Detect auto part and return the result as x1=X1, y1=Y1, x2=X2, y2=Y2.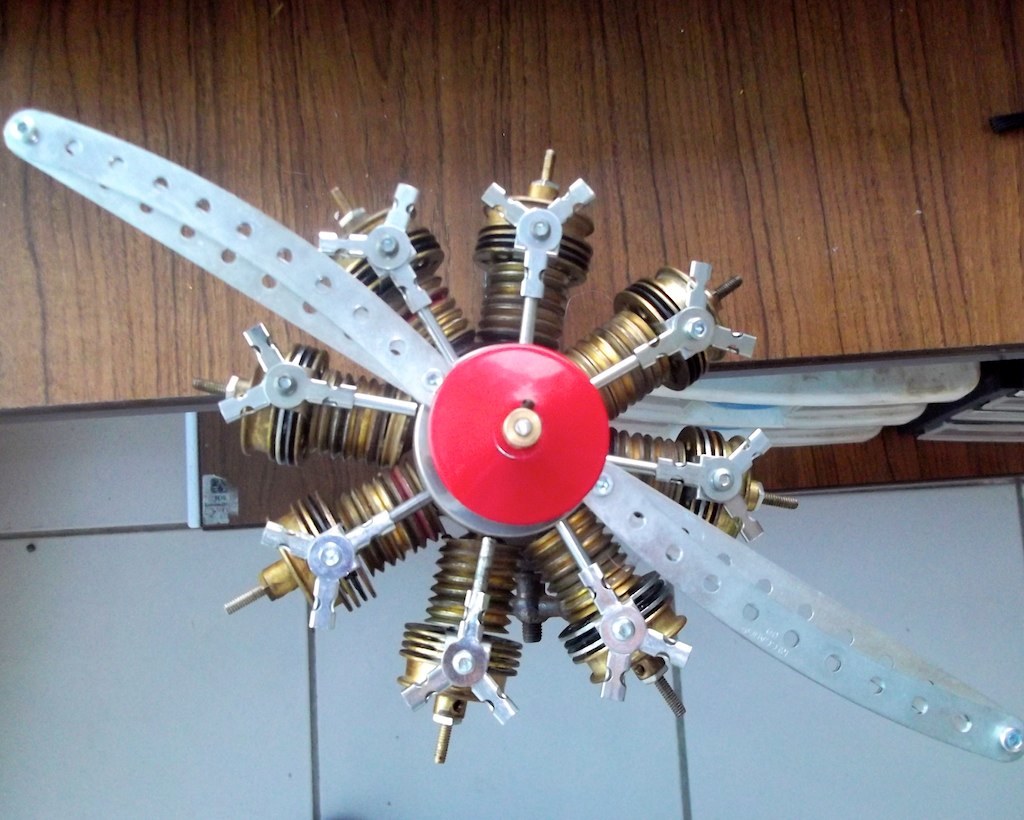
x1=0, y1=109, x2=1023, y2=763.
